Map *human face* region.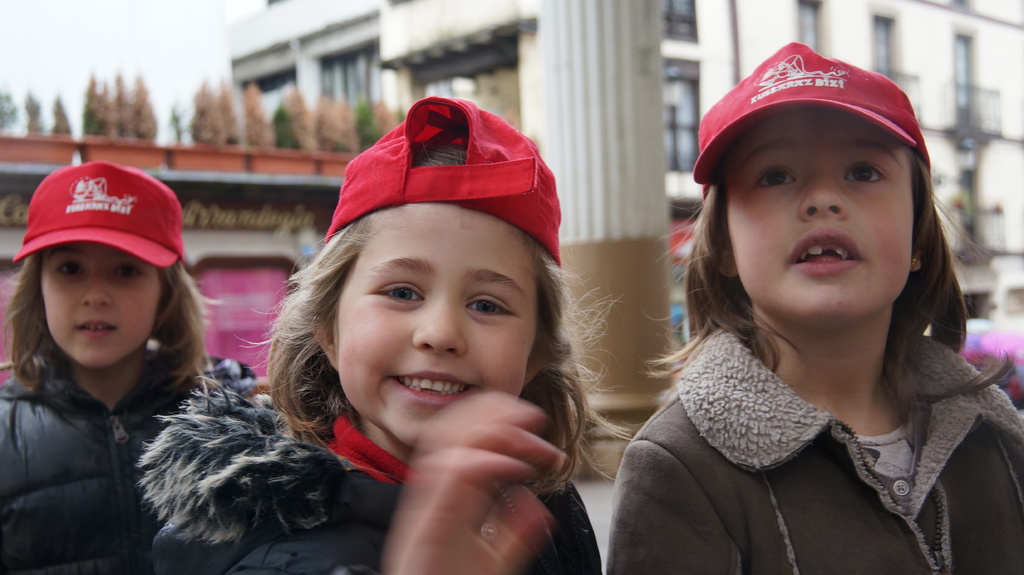
Mapped to (41,242,158,366).
